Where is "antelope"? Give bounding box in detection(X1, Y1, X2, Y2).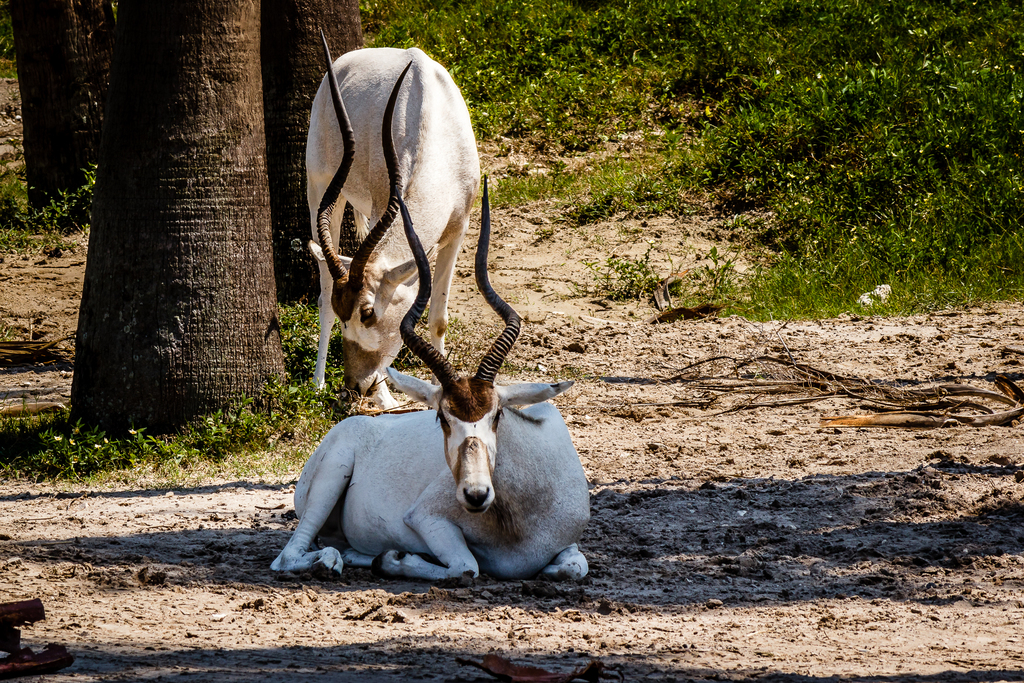
detection(263, 170, 596, 588).
